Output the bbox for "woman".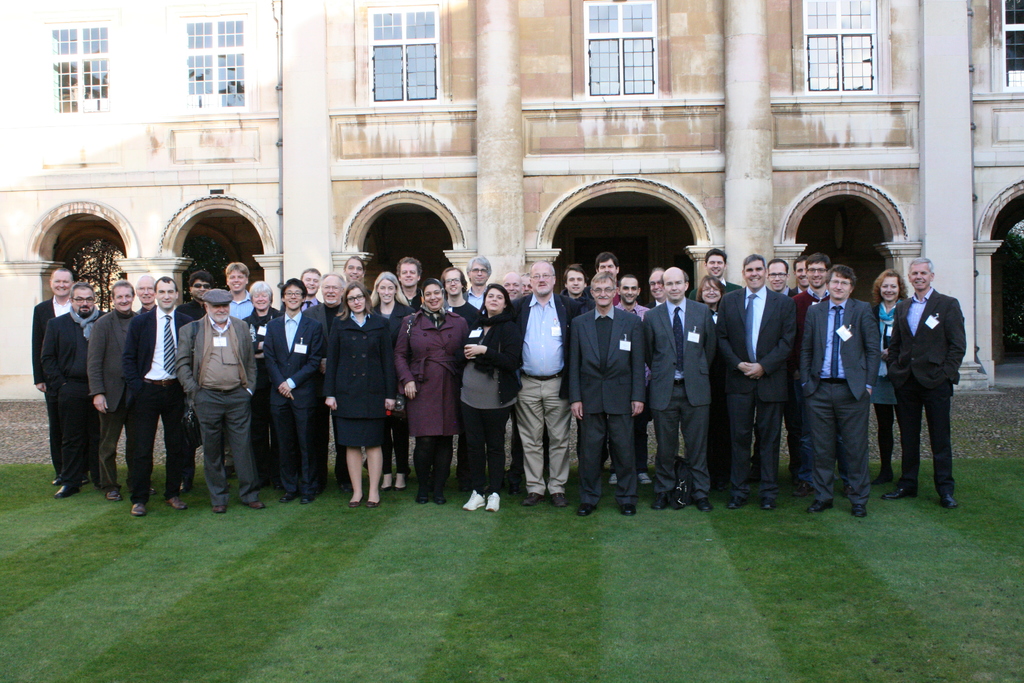
box(312, 277, 391, 518).
